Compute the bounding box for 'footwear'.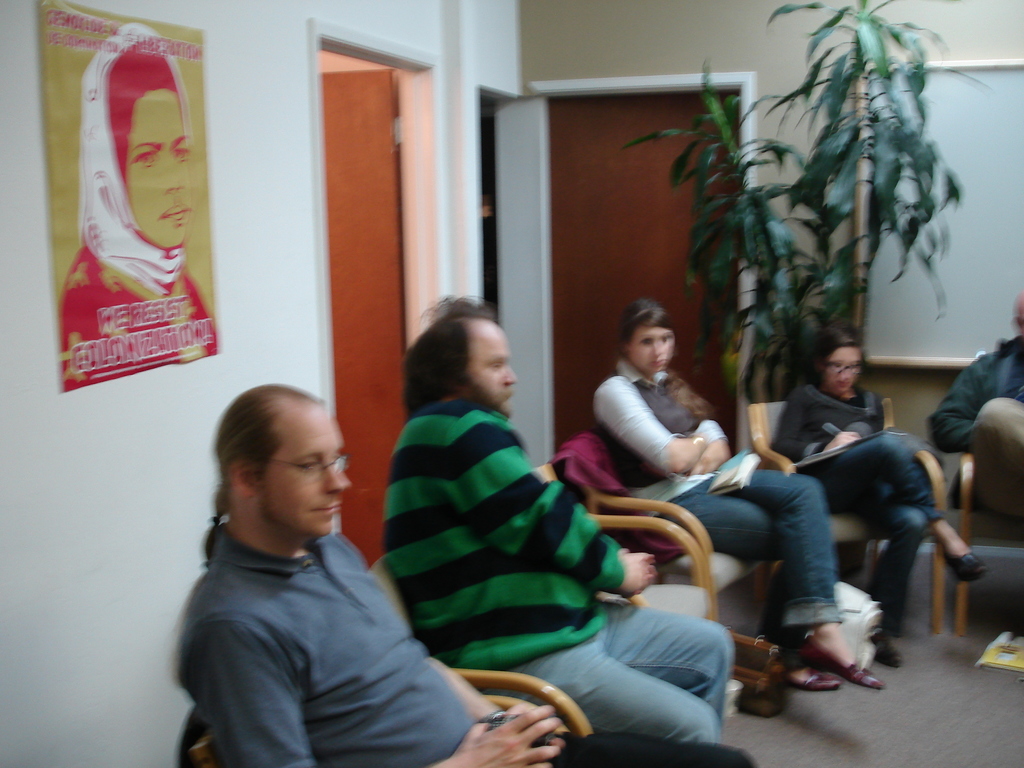
[940, 550, 988, 585].
